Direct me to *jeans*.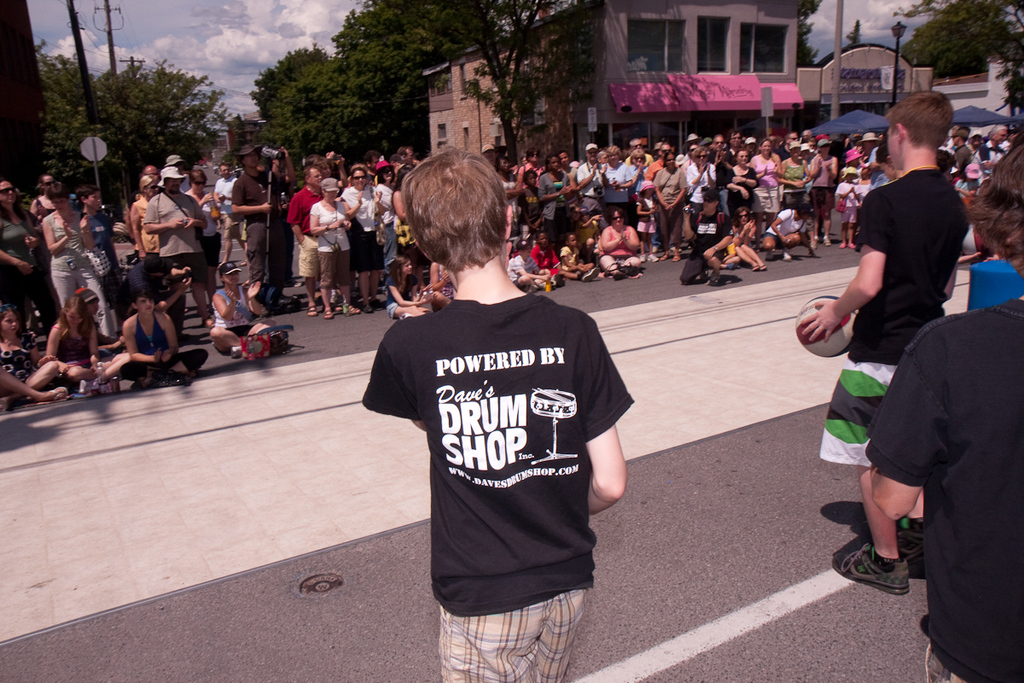
Direction: bbox=(51, 271, 113, 339).
